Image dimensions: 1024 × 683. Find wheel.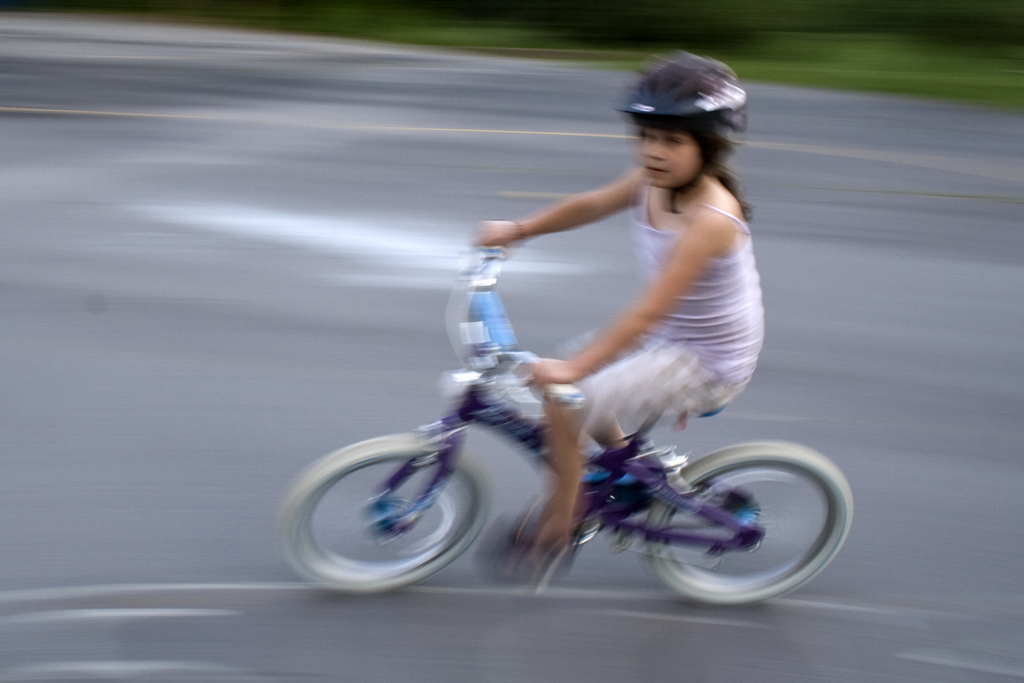
(645,452,850,611).
